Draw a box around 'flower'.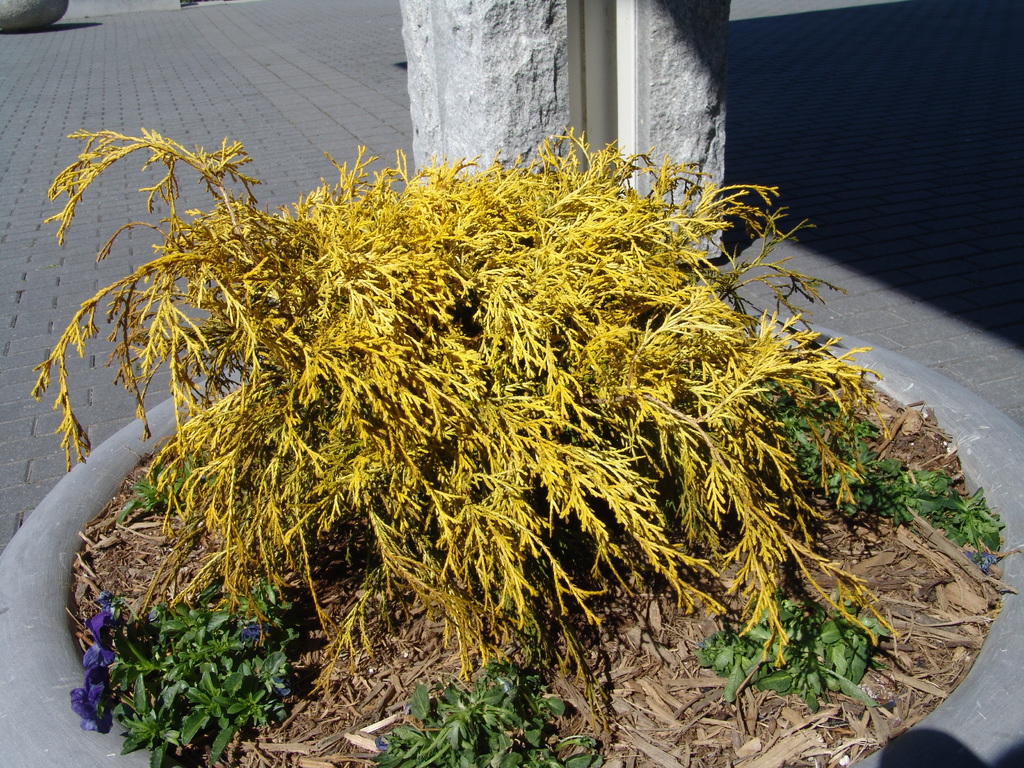
241/621/260/646.
